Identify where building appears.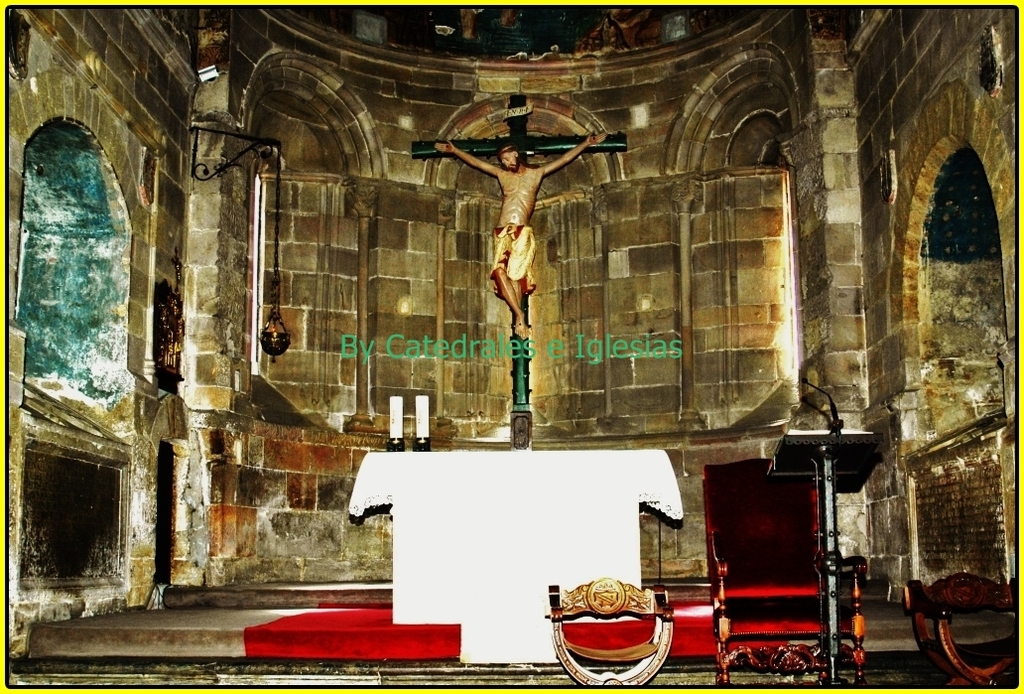
Appears at pyautogui.locateOnScreen(8, 0, 1019, 685).
